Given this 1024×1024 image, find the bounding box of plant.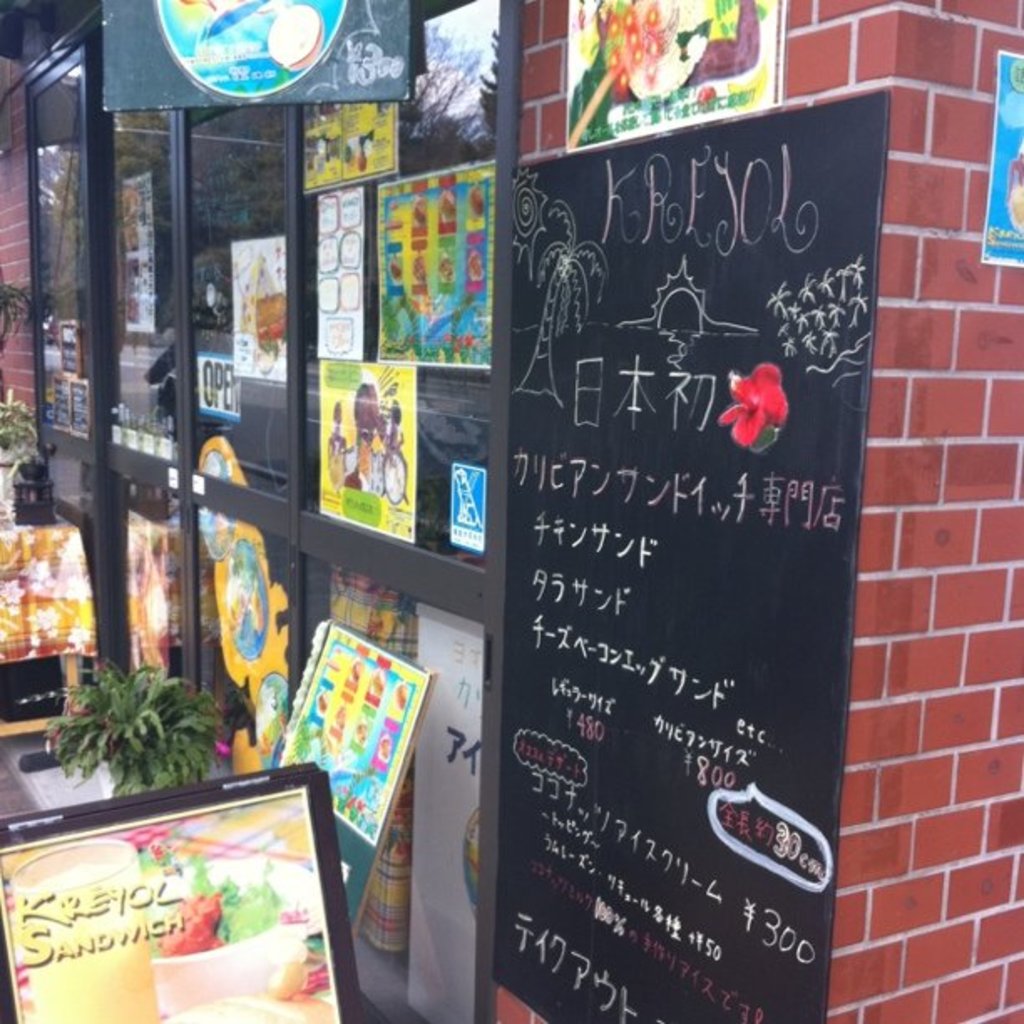
region(40, 658, 211, 805).
